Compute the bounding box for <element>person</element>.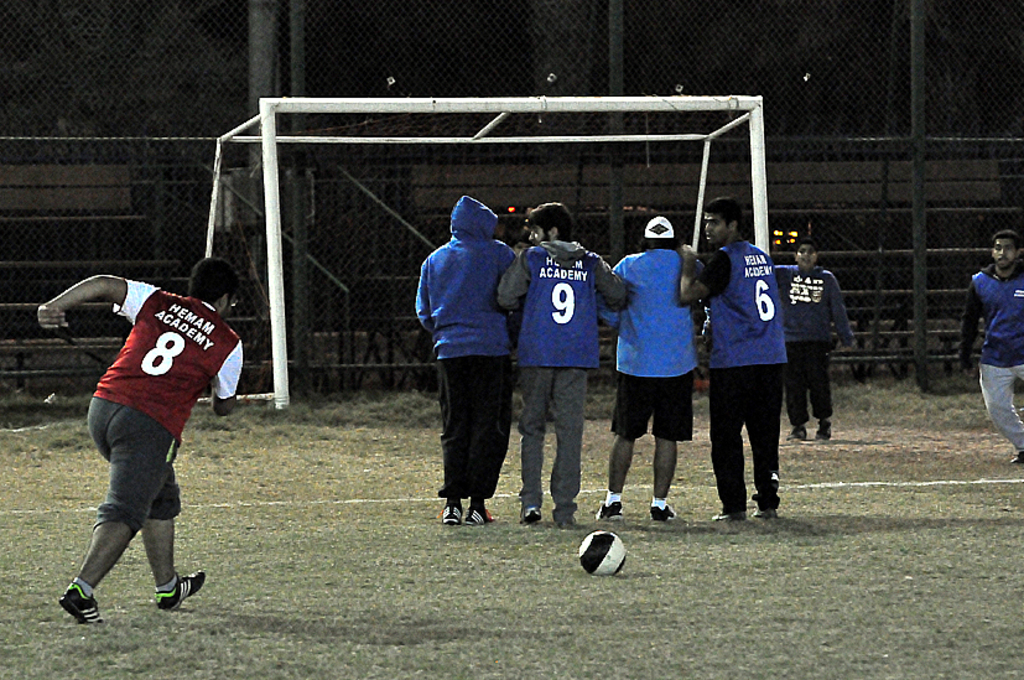
x1=500 y1=199 x2=636 y2=524.
